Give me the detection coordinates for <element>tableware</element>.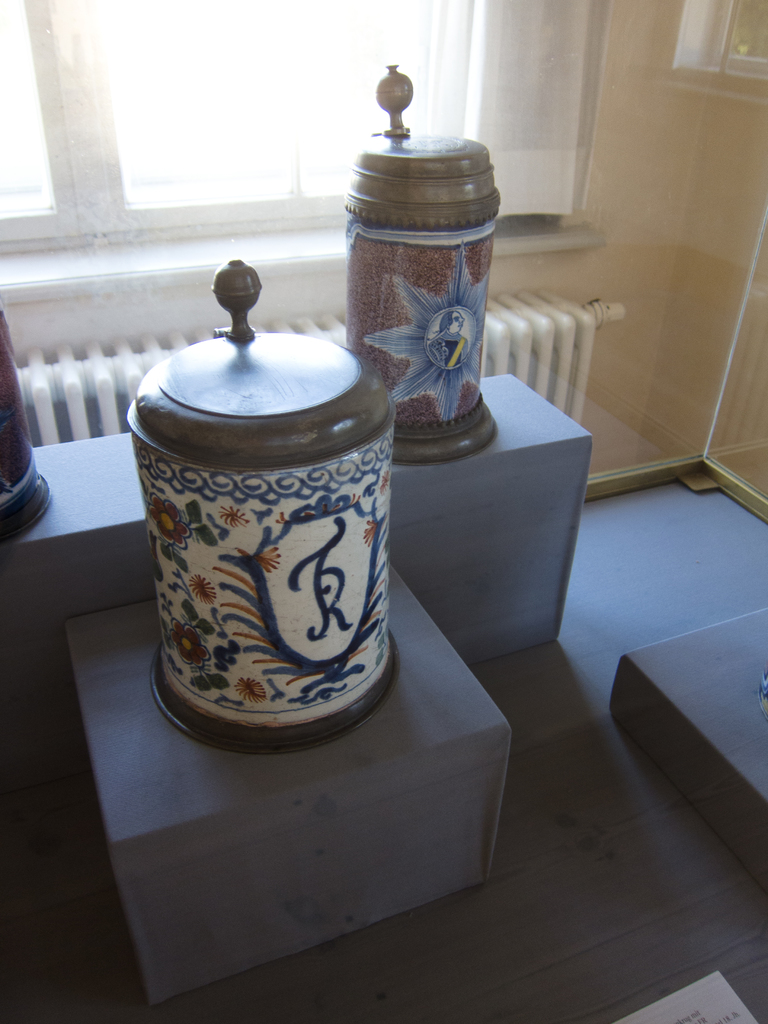
rect(138, 353, 416, 724).
